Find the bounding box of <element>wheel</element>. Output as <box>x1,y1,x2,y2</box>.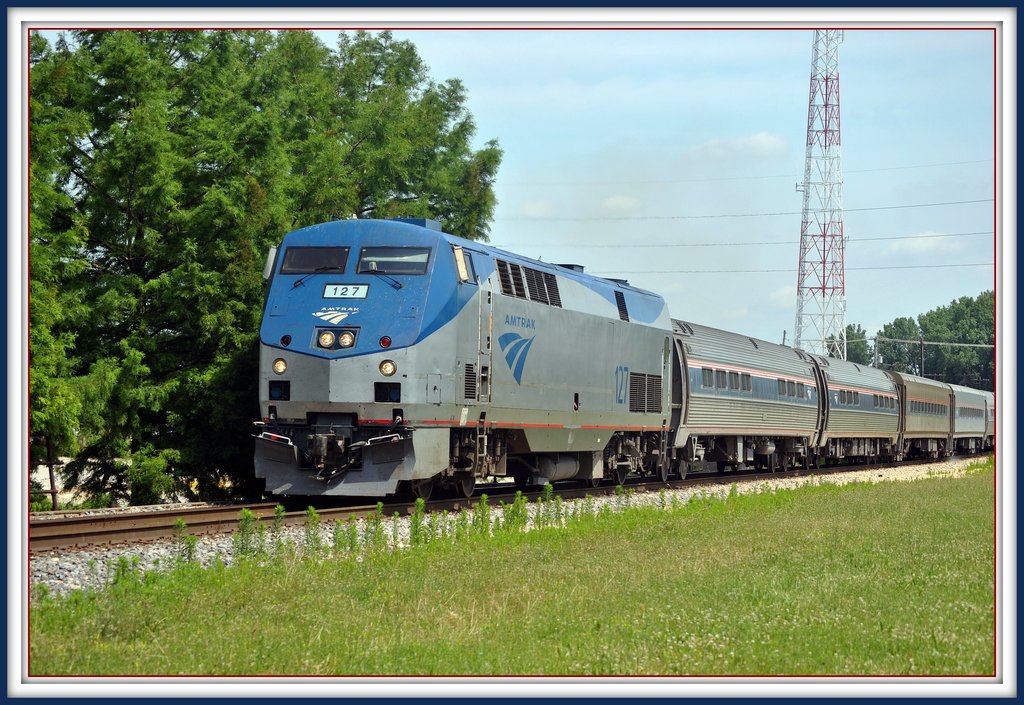
<box>609,452,626,483</box>.
